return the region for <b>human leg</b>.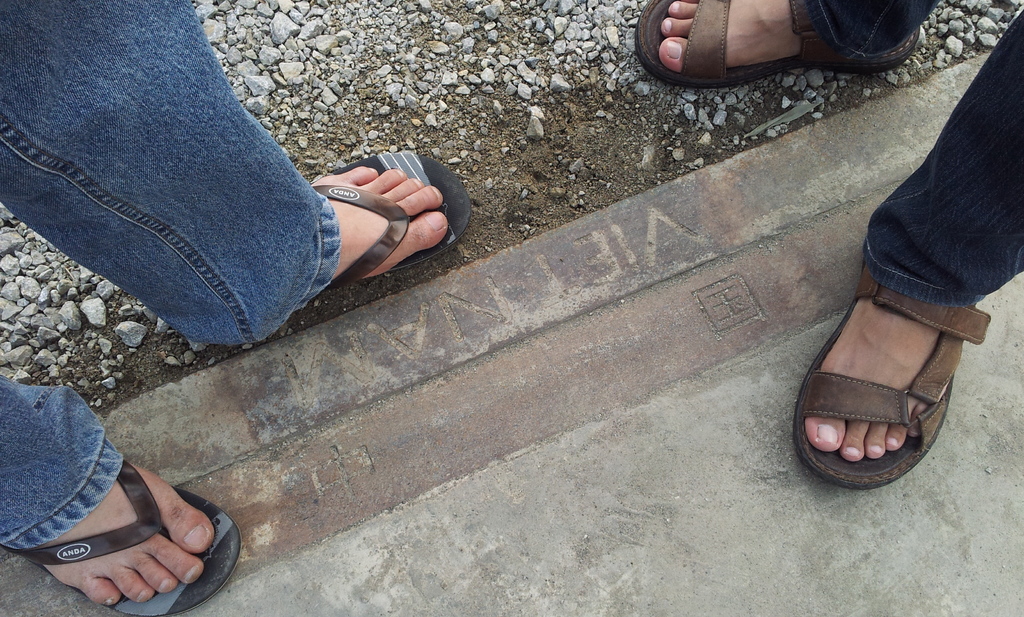
Rect(799, 11, 1023, 500).
